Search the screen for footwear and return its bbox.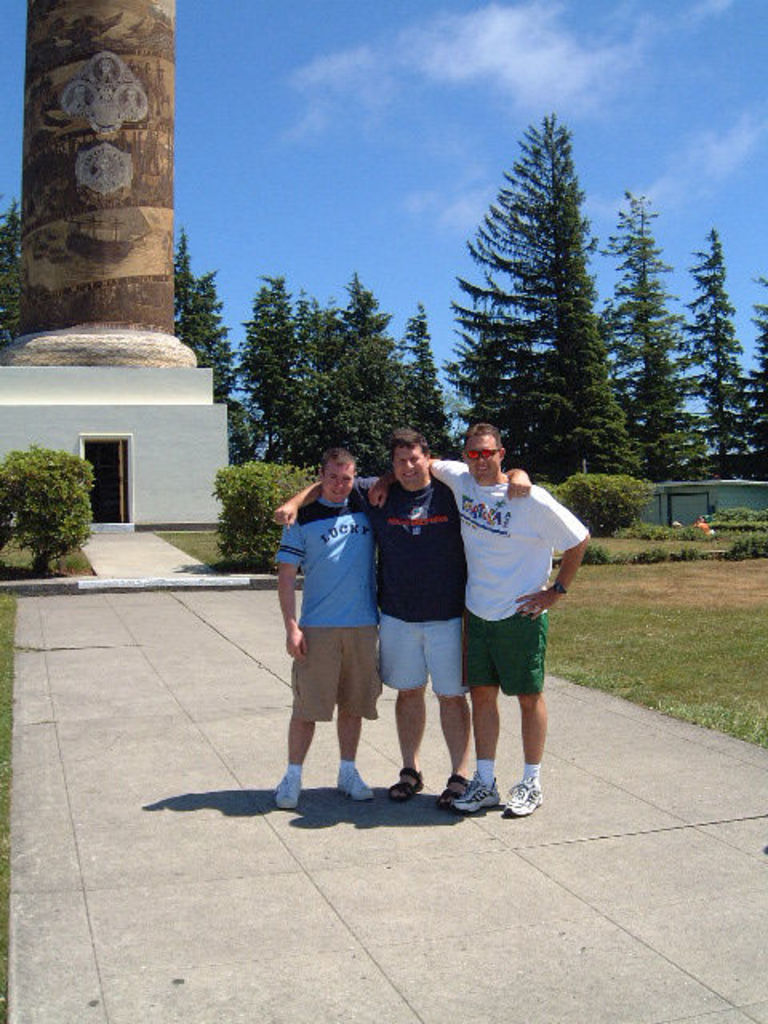
Found: 501/776/550/816.
